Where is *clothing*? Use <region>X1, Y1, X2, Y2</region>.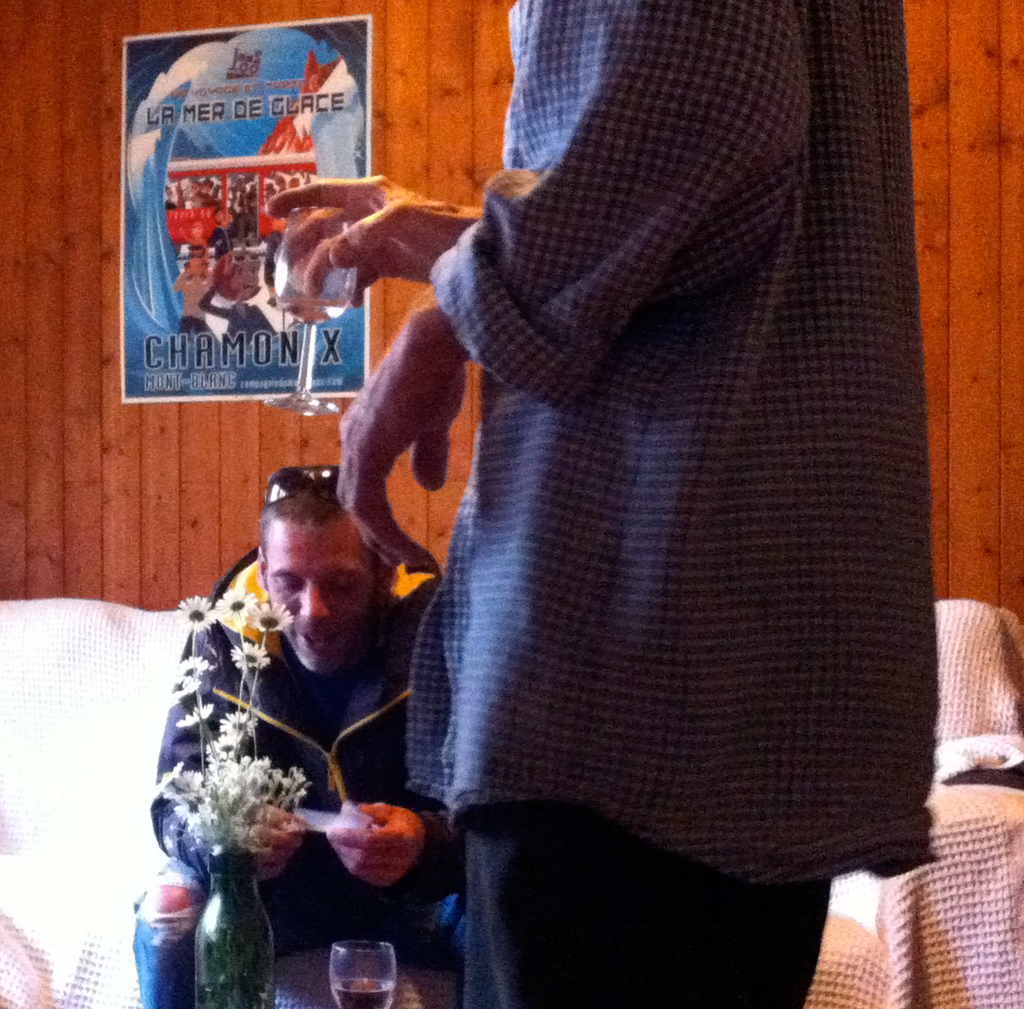
<region>322, 26, 958, 1008</region>.
